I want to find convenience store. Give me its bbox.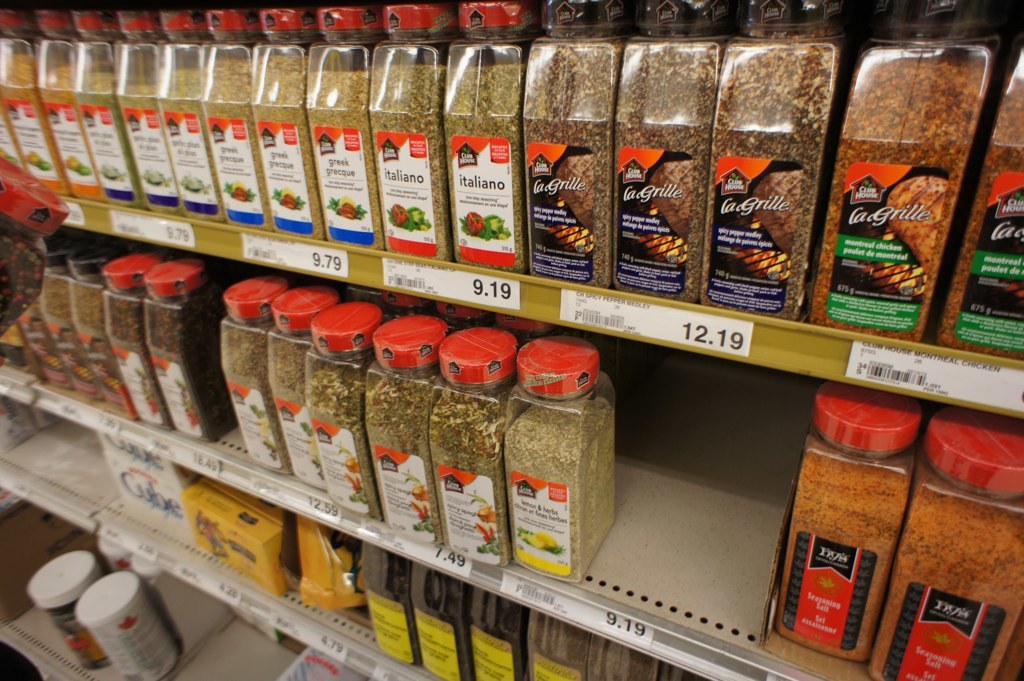
[9,0,1001,668].
